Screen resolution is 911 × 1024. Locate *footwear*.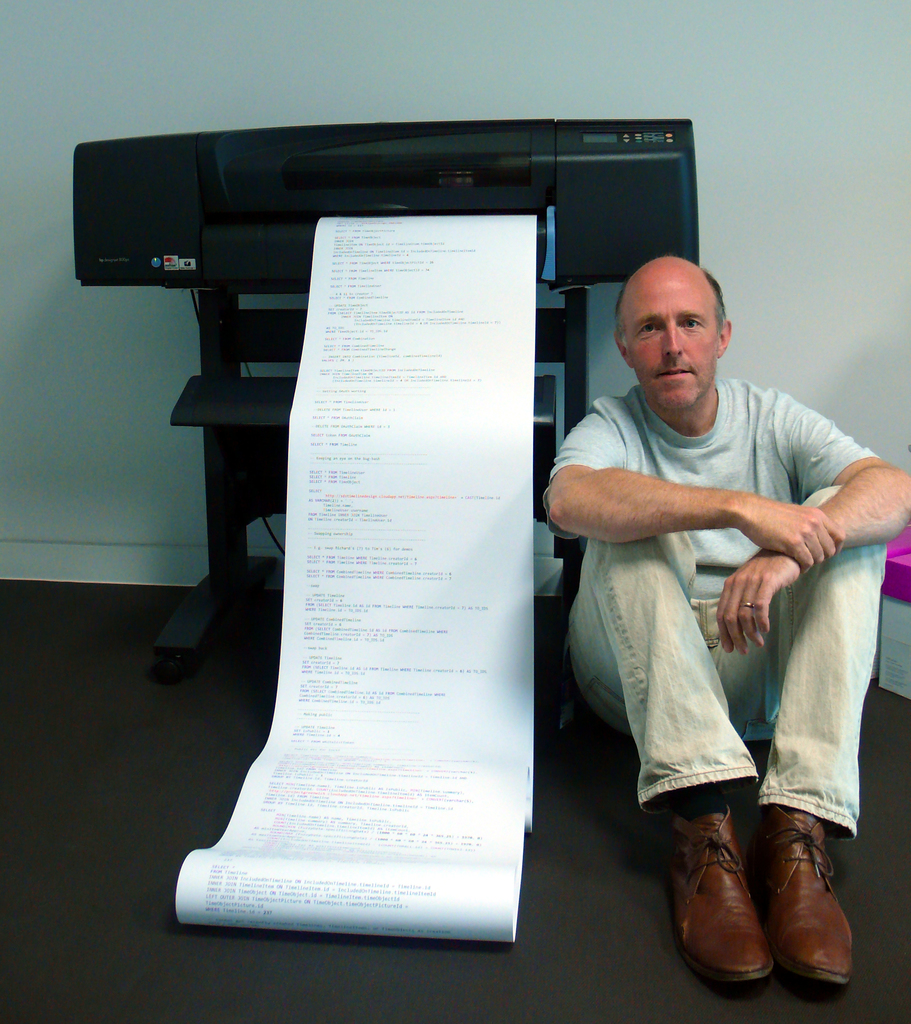
[760,818,867,995].
